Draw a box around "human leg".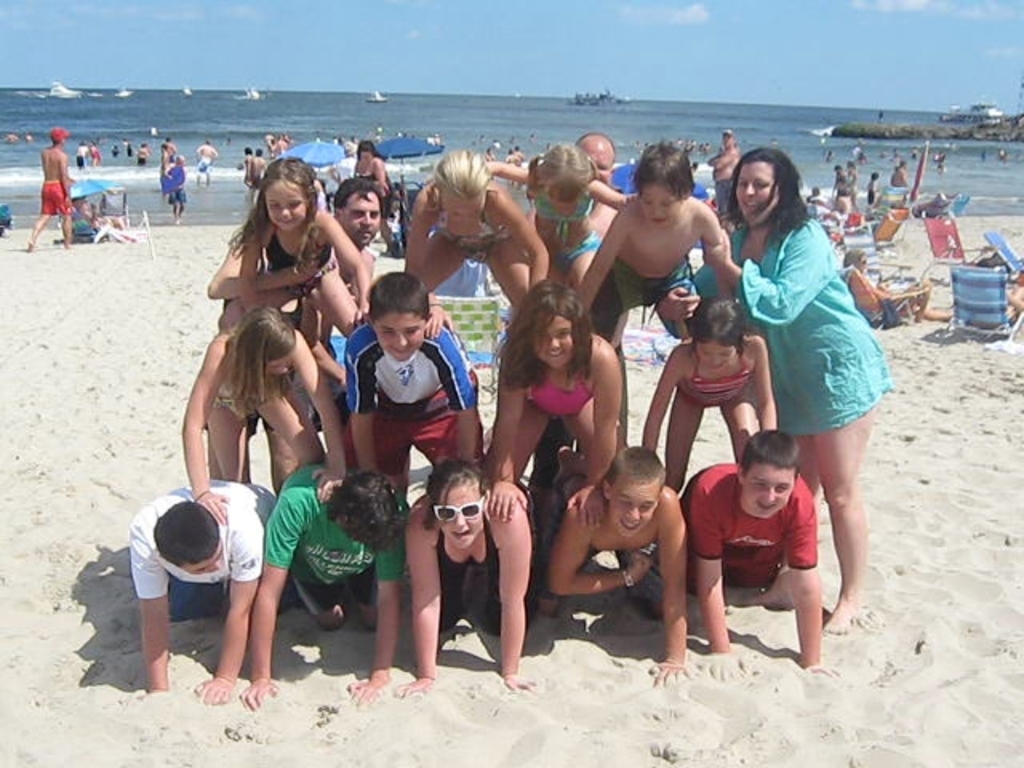
pyautogui.locateOnScreen(27, 211, 45, 254).
